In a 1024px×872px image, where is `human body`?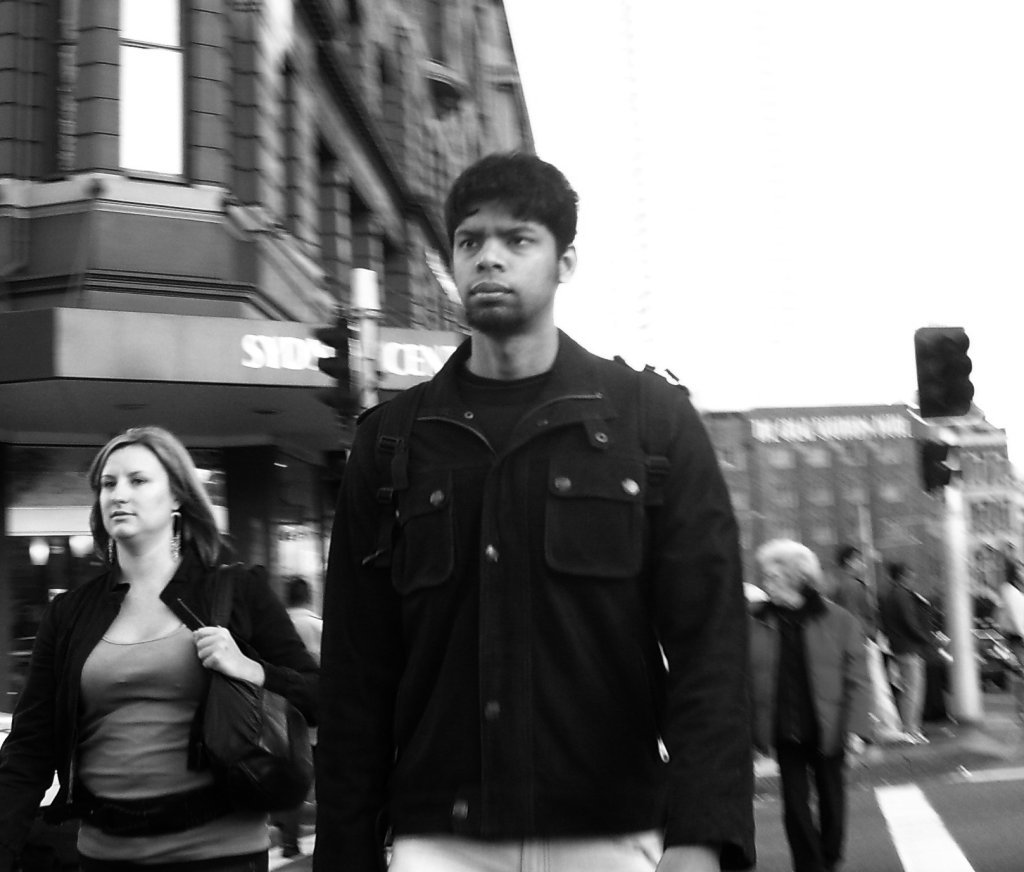
BBox(11, 421, 307, 870).
